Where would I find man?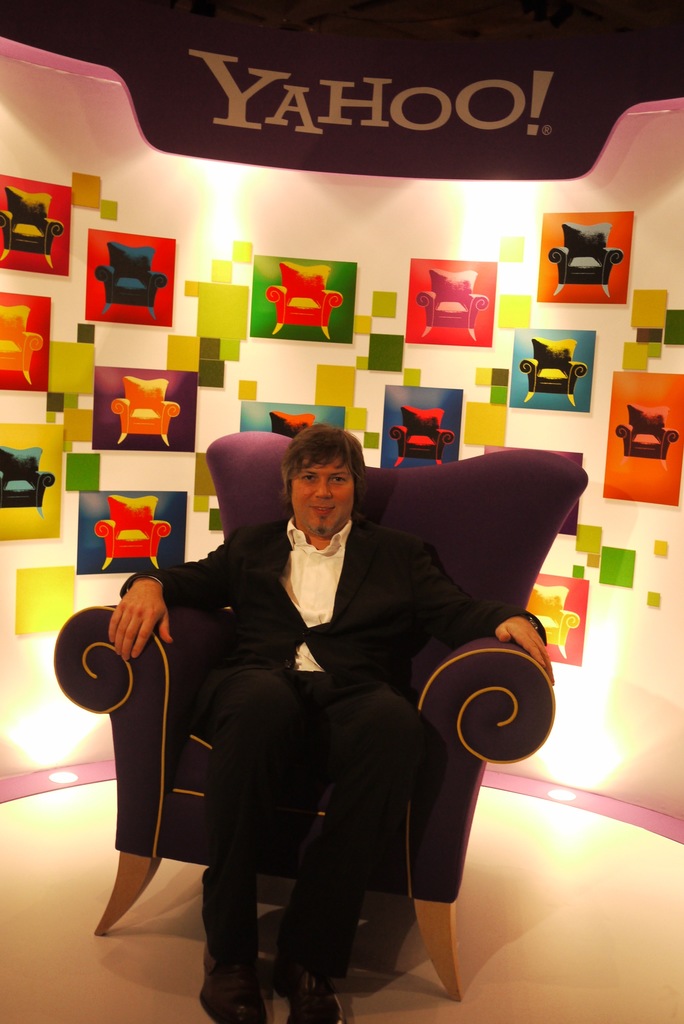
At l=139, t=424, r=495, b=998.
